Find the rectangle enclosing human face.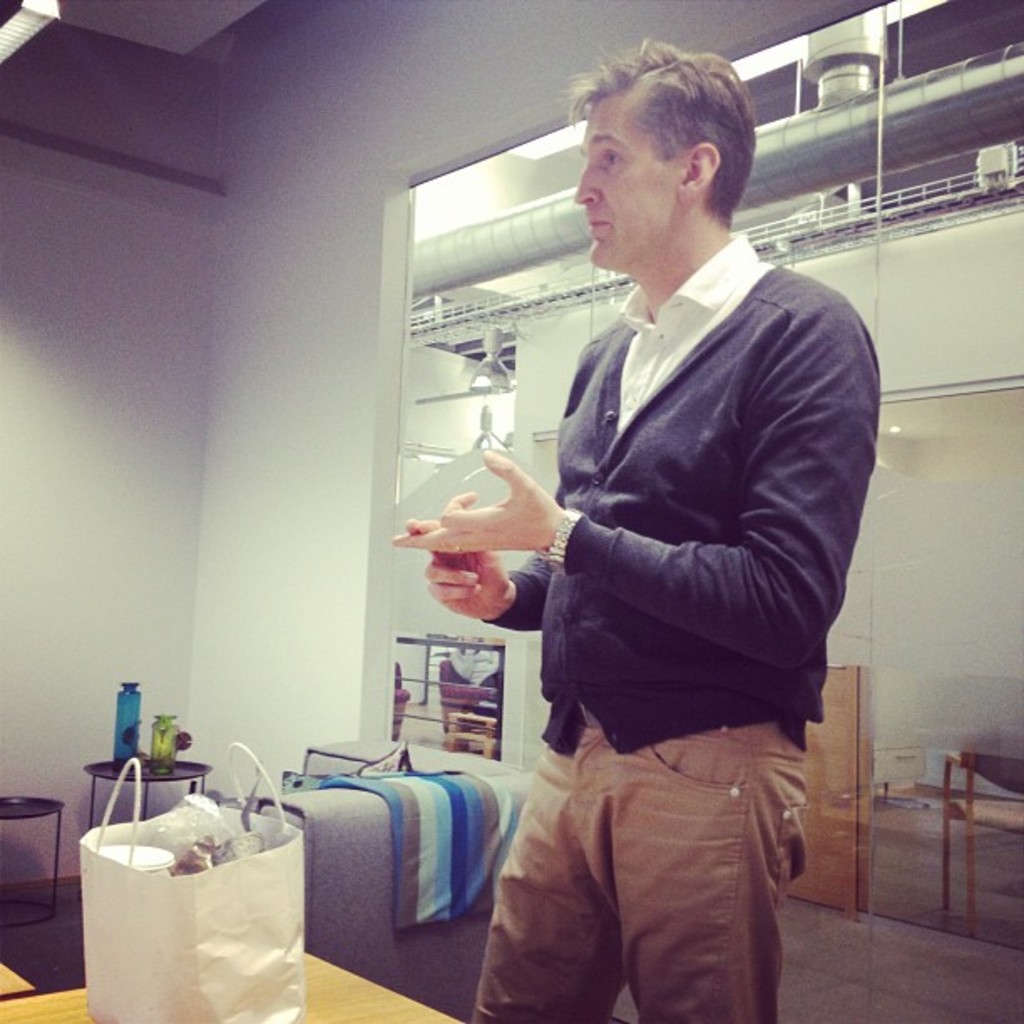
crop(576, 102, 676, 274).
